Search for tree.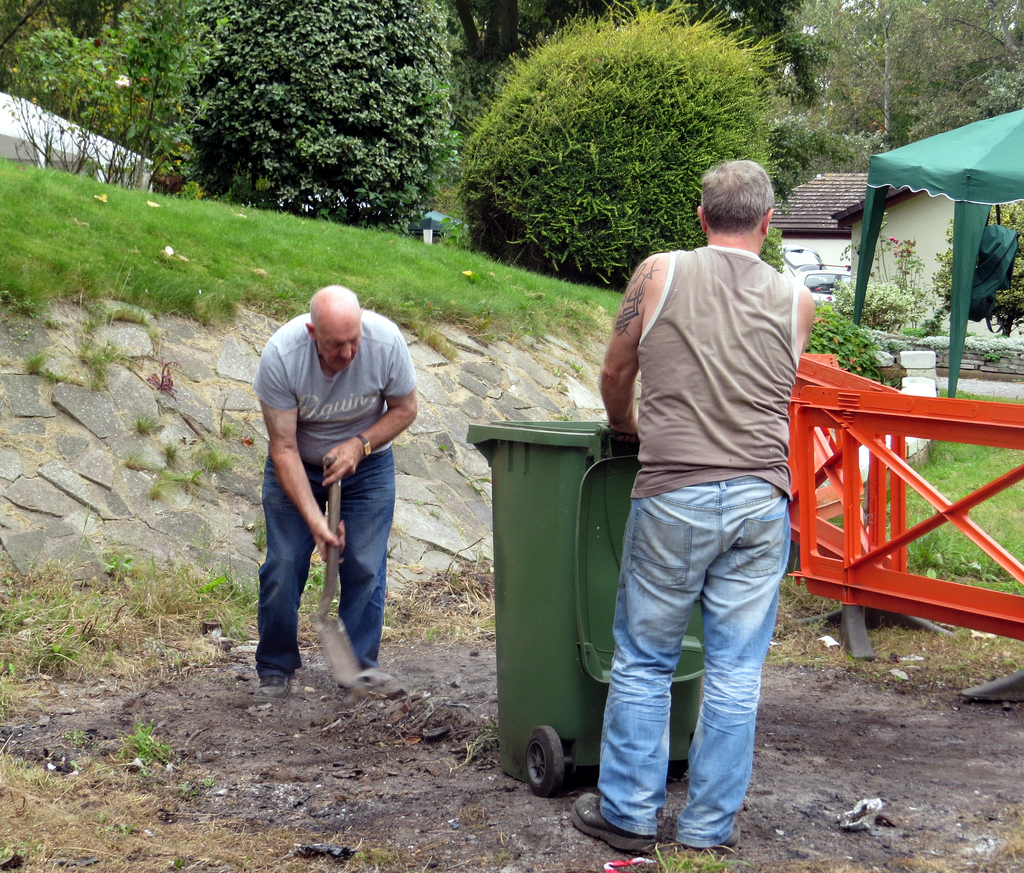
Found at locate(446, 17, 802, 282).
